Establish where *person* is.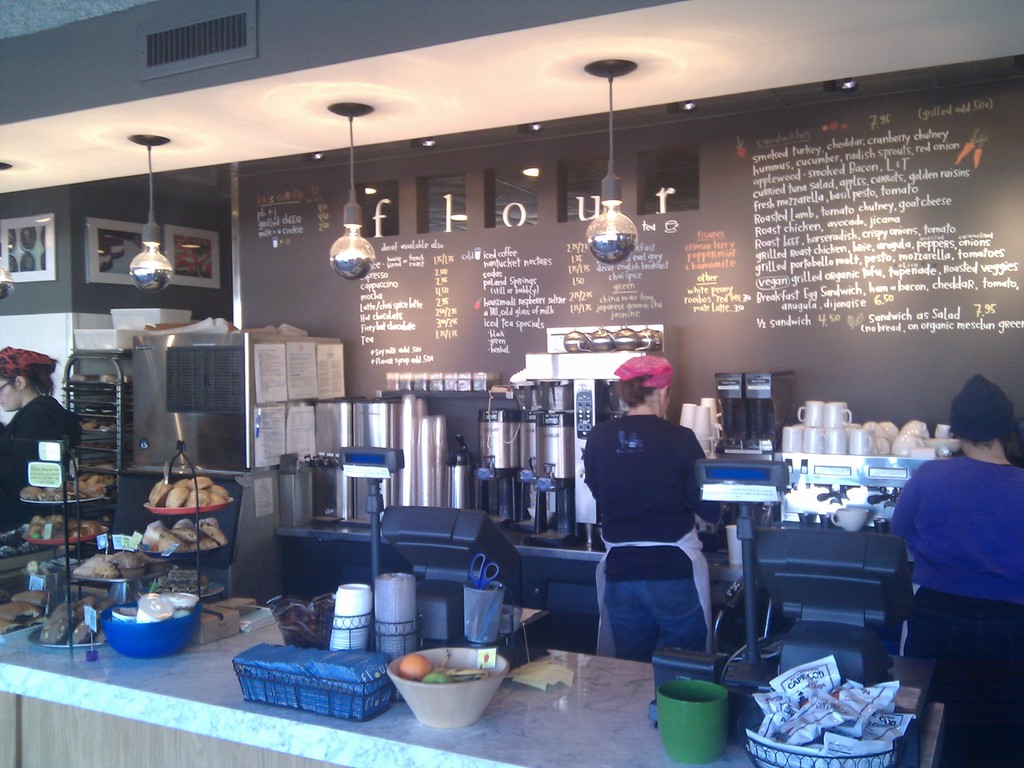
Established at (left=888, top=371, right=1023, bottom=767).
